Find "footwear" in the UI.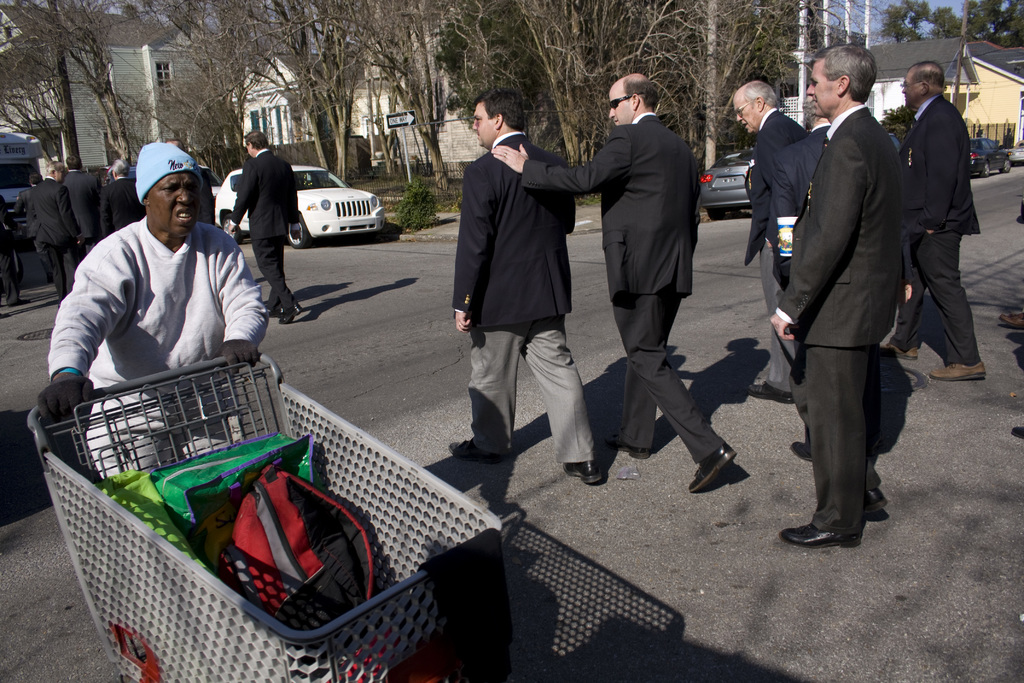
UI element at x1=746 y1=385 x2=794 y2=406.
